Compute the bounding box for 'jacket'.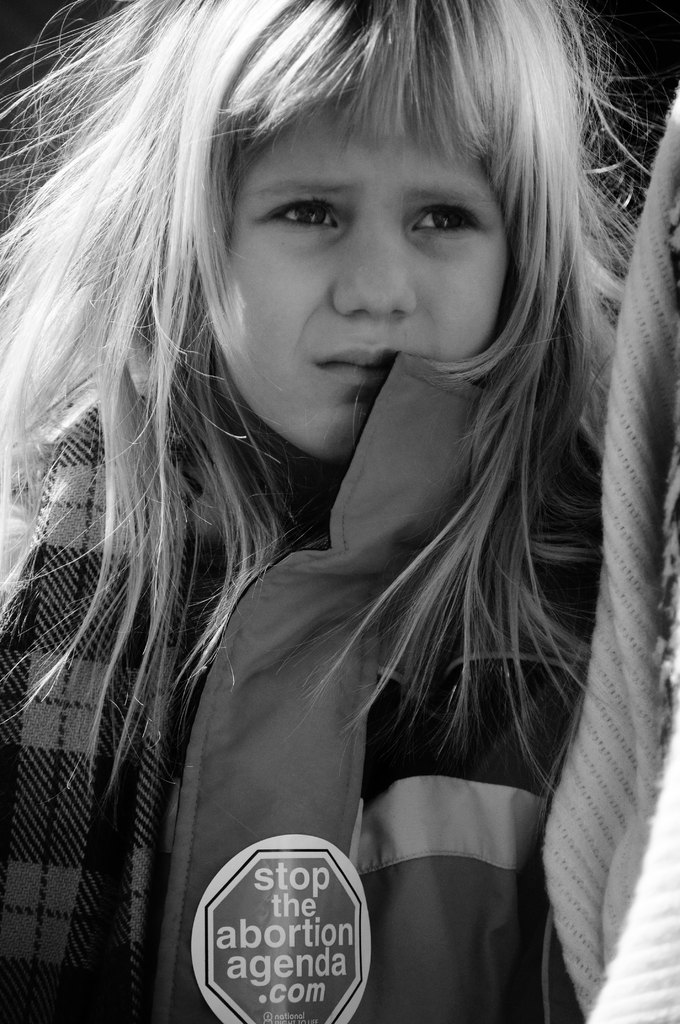
[left=0, top=344, right=606, bottom=1023].
